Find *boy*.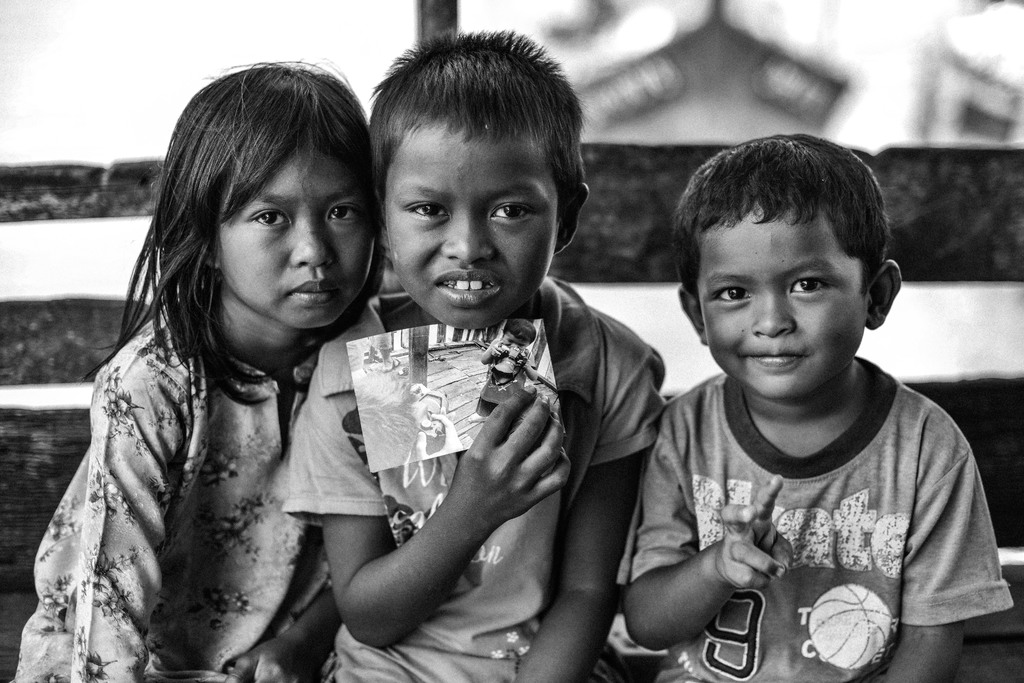
{"x1": 281, "y1": 24, "x2": 668, "y2": 682}.
